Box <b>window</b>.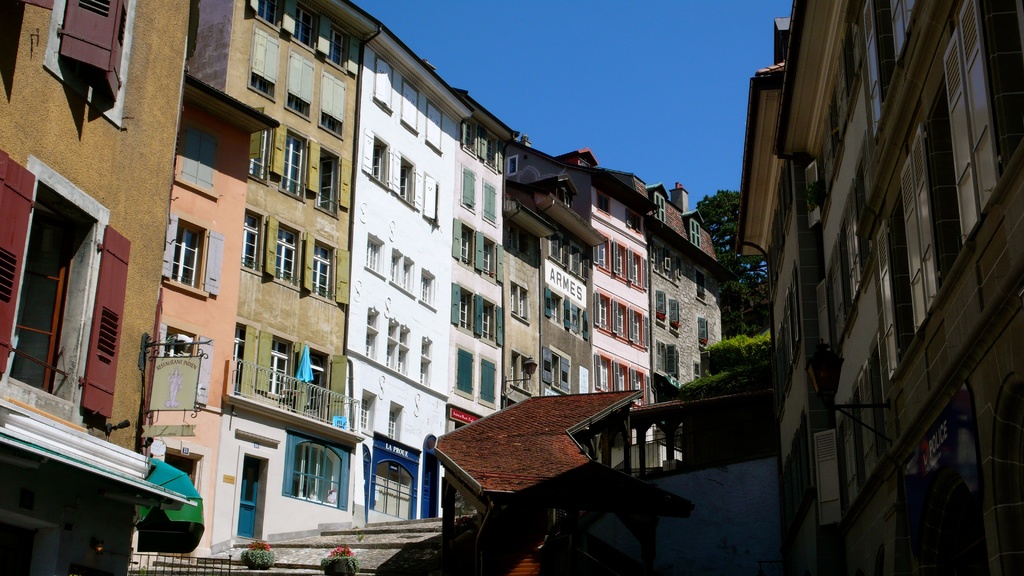
BBox(509, 225, 532, 259).
